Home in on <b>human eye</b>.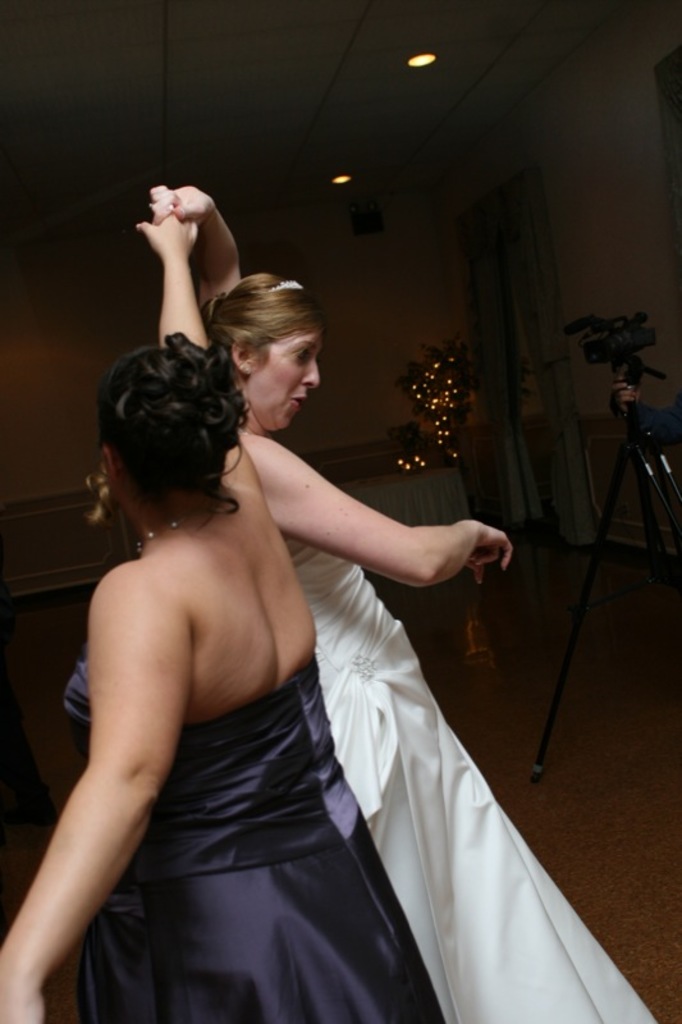
Homed in at locate(292, 339, 319, 367).
